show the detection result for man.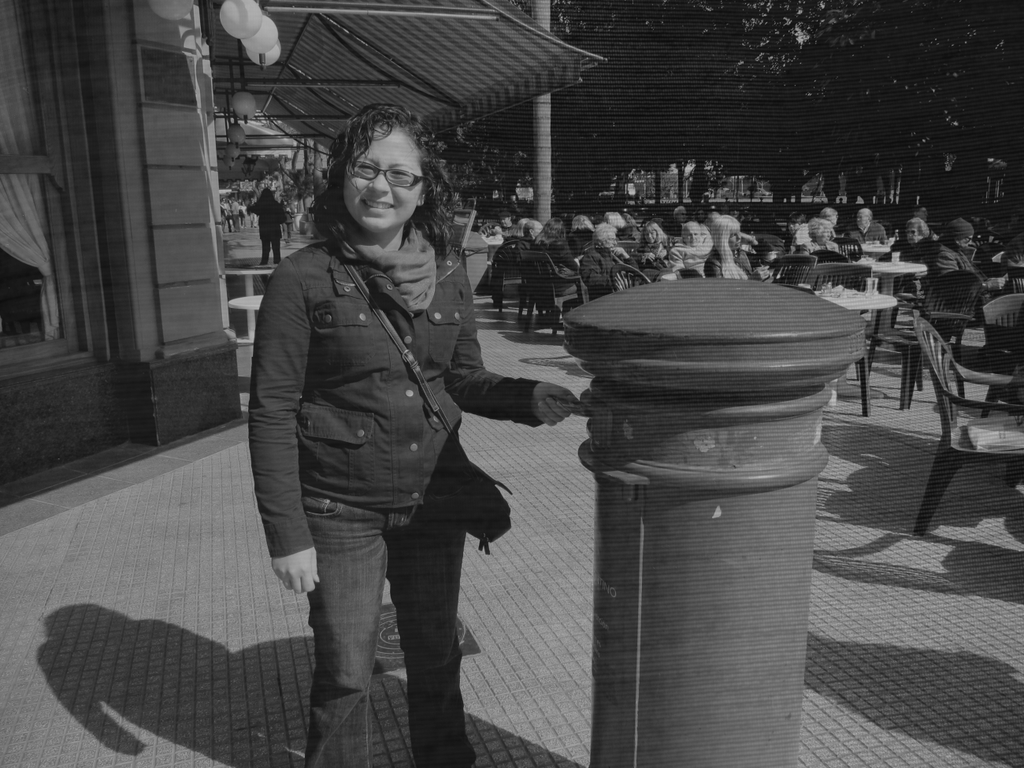
918/214/1007/317.
